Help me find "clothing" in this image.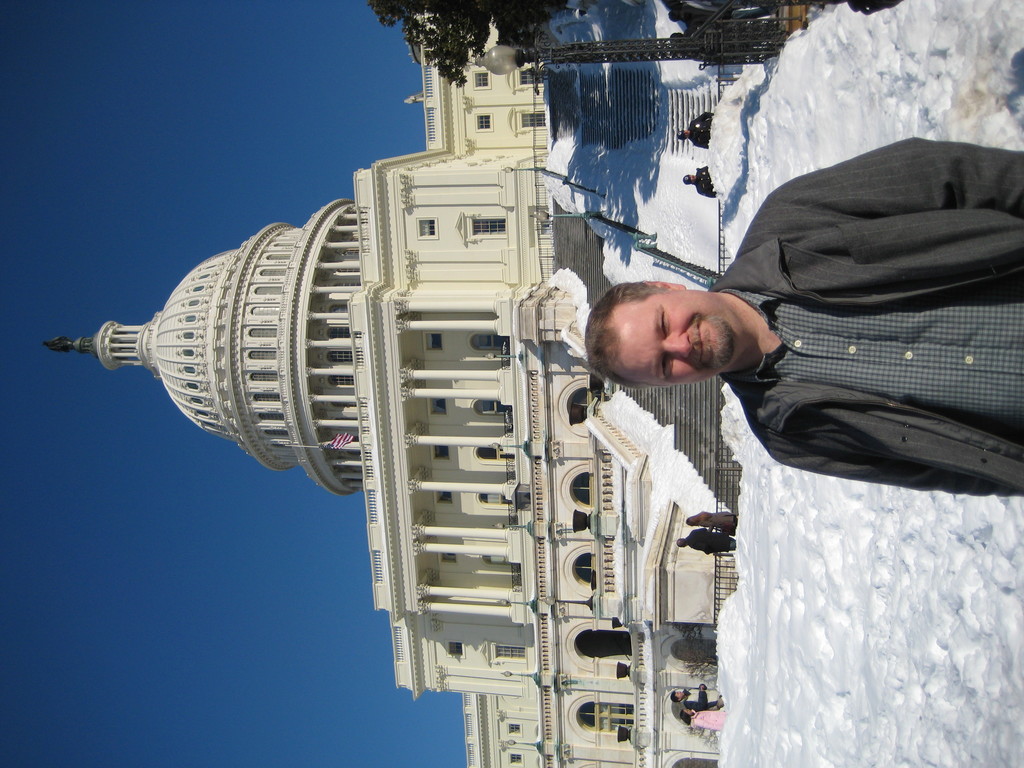
Found it: <box>695,166,710,197</box>.
